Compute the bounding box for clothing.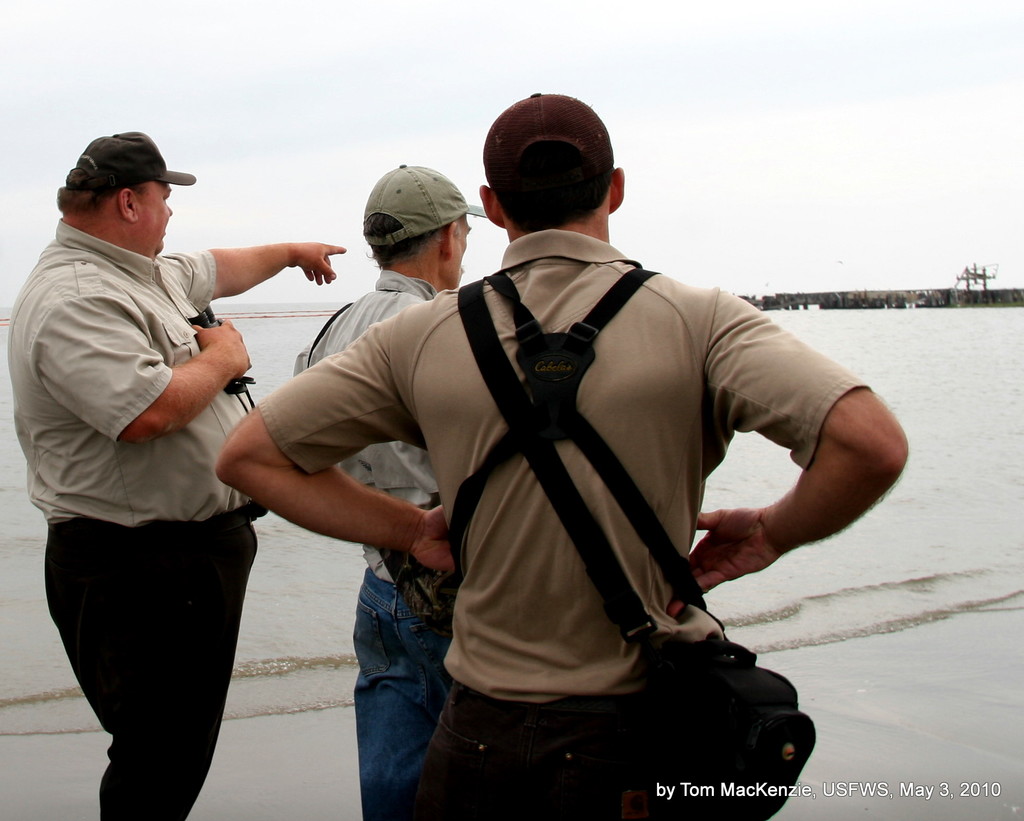
BBox(284, 266, 463, 820).
